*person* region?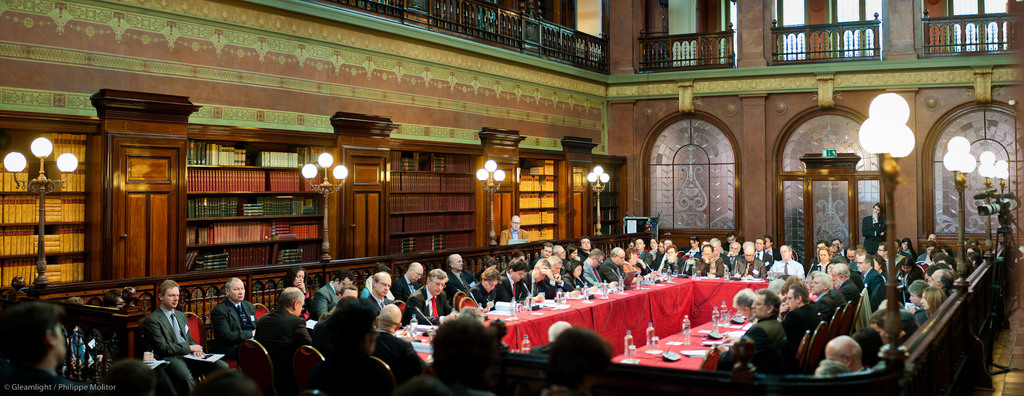
<bbox>401, 265, 453, 324</bbox>
